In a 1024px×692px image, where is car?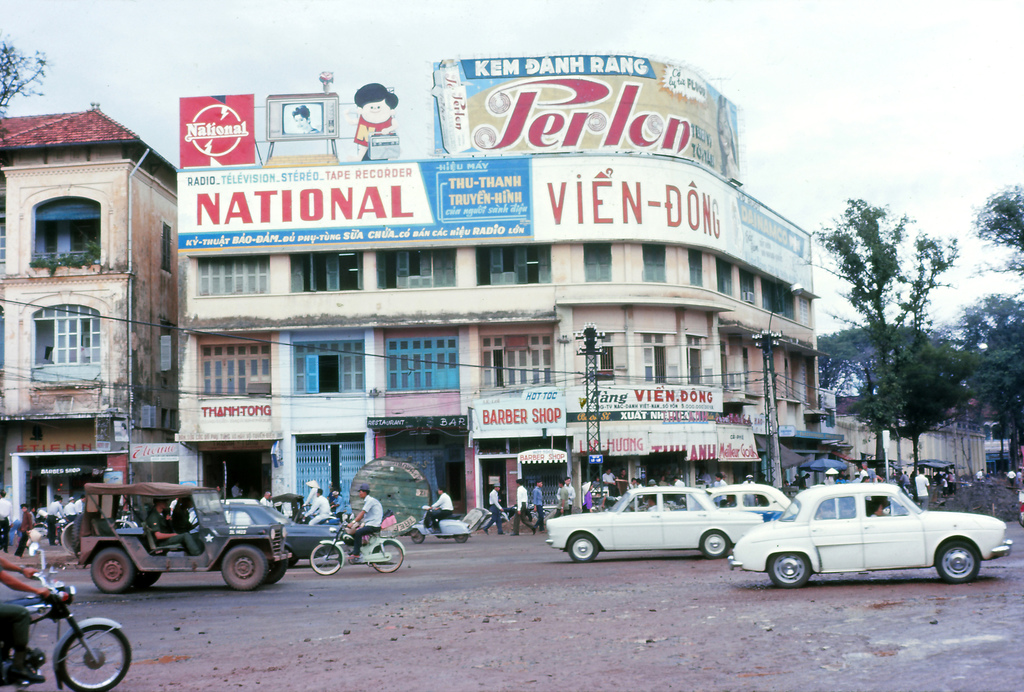
x1=186, y1=504, x2=349, y2=569.
